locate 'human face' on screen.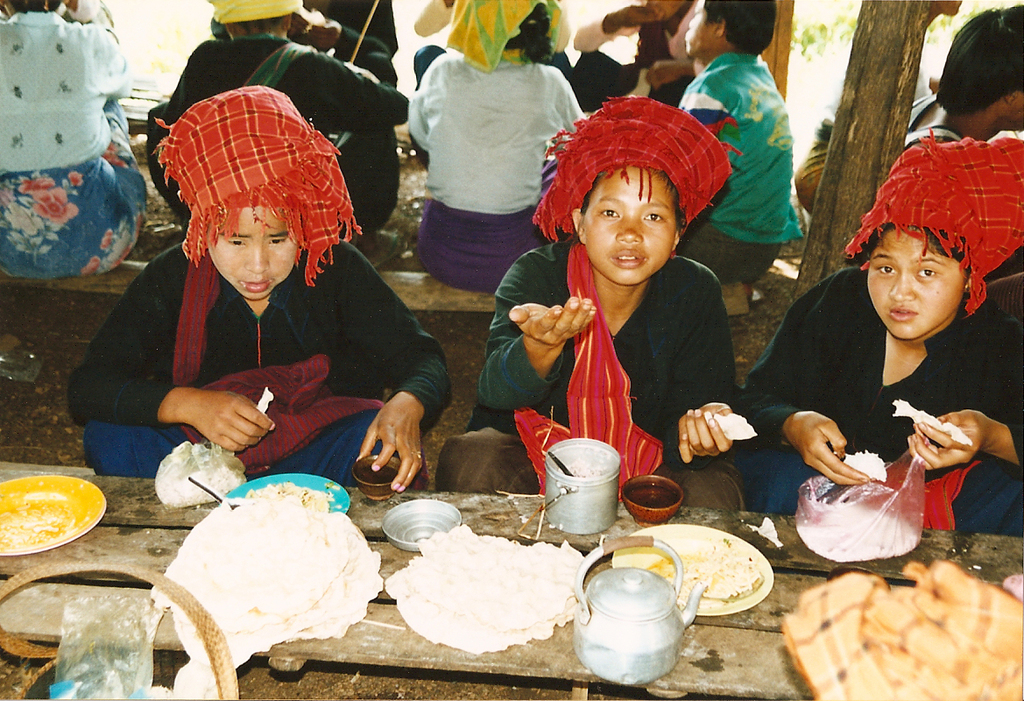
On screen at rect(681, 0, 711, 50).
